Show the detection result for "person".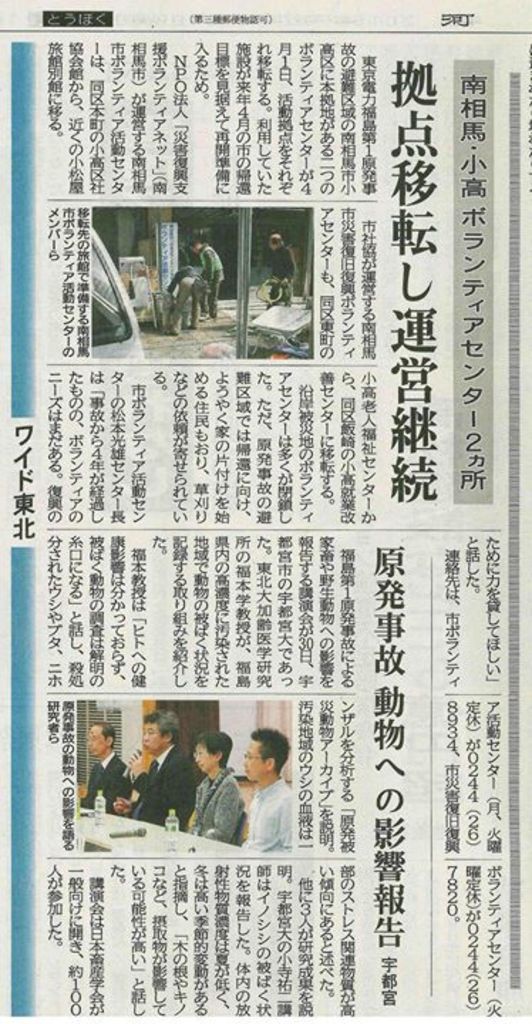
166:260:201:331.
